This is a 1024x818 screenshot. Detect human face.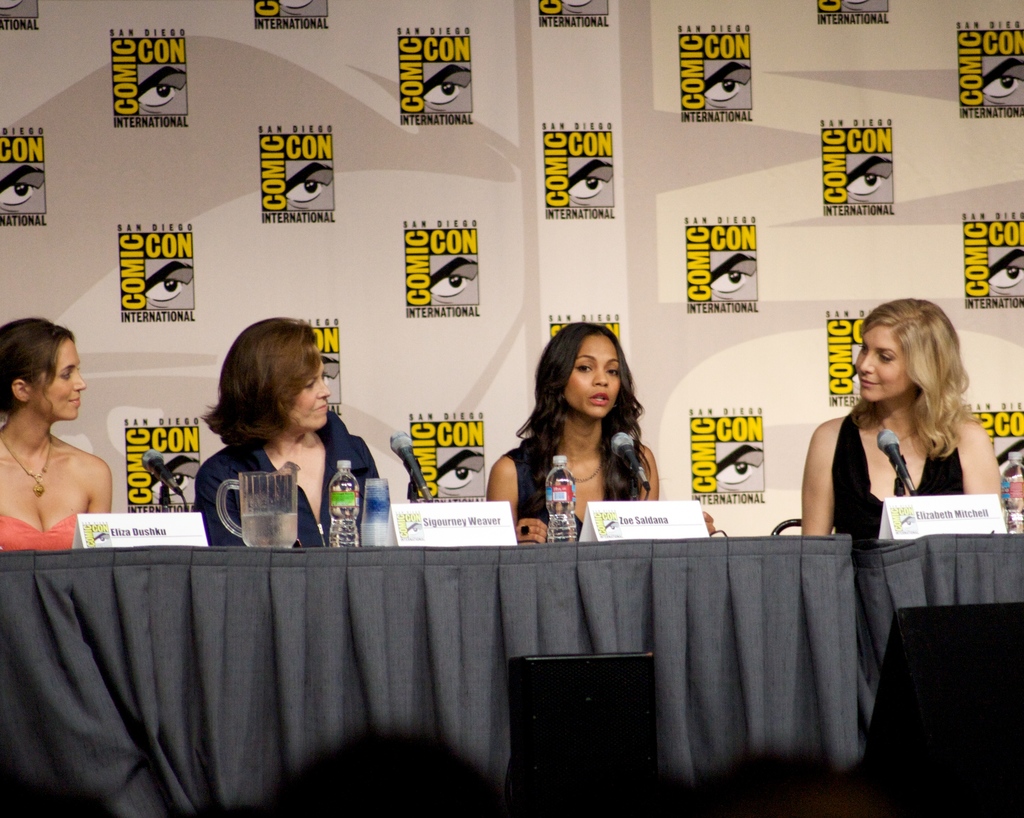
<bbox>35, 334, 92, 411</bbox>.
